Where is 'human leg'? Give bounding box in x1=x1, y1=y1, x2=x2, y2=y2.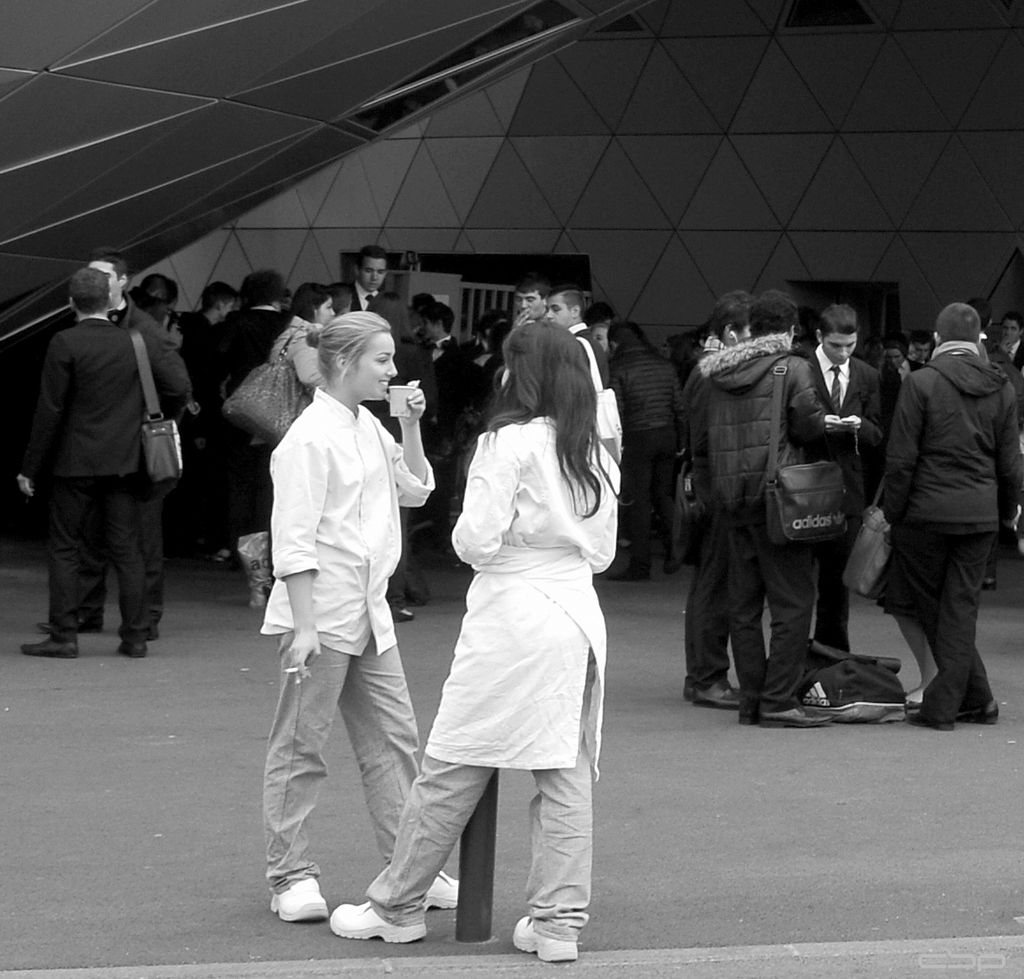
x1=508, y1=715, x2=590, y2=963.
